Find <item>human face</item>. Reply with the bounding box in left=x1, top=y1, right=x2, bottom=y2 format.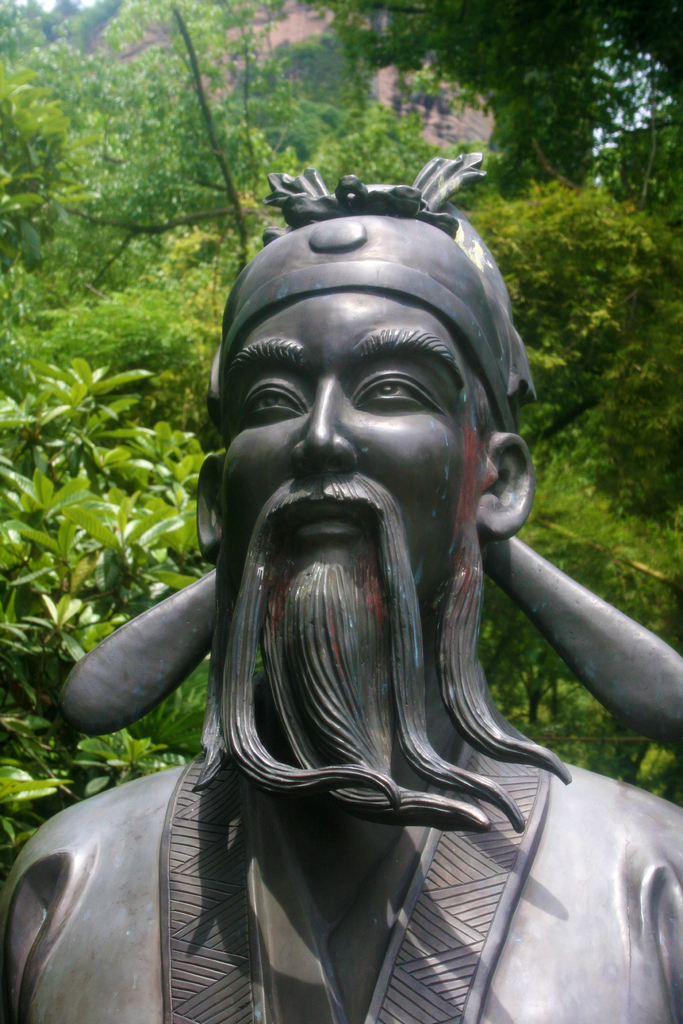
left=217, top=290, right=480, bottom=543.
